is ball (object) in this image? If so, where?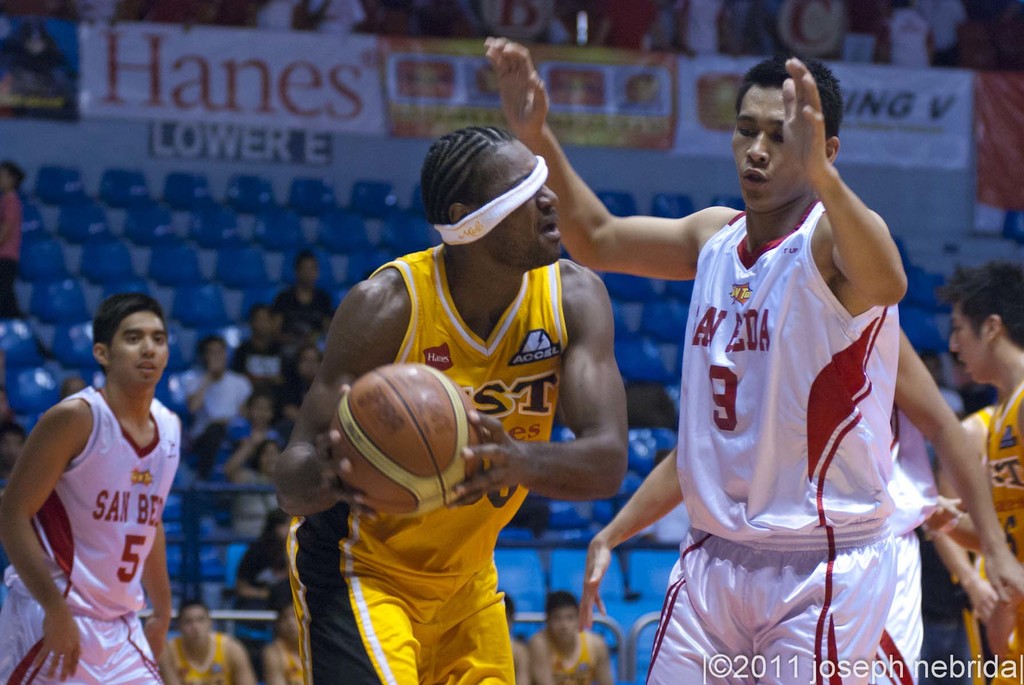
Yes, at bbox=[328, 367, 480, 519].
